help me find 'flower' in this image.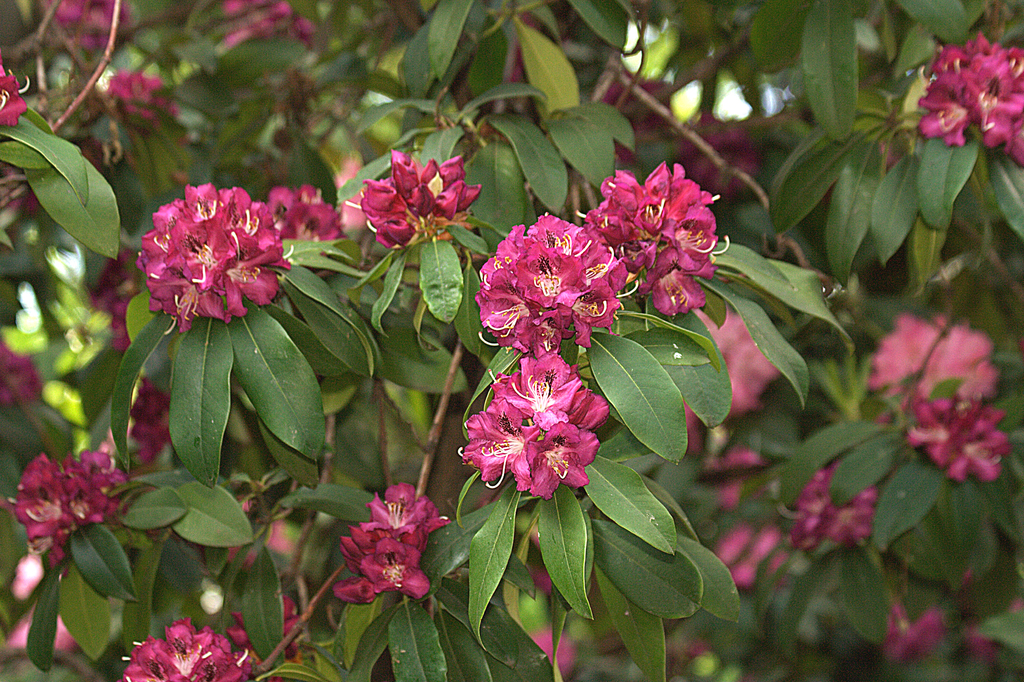
Found it: select_region(229, 587, 304, 666).
